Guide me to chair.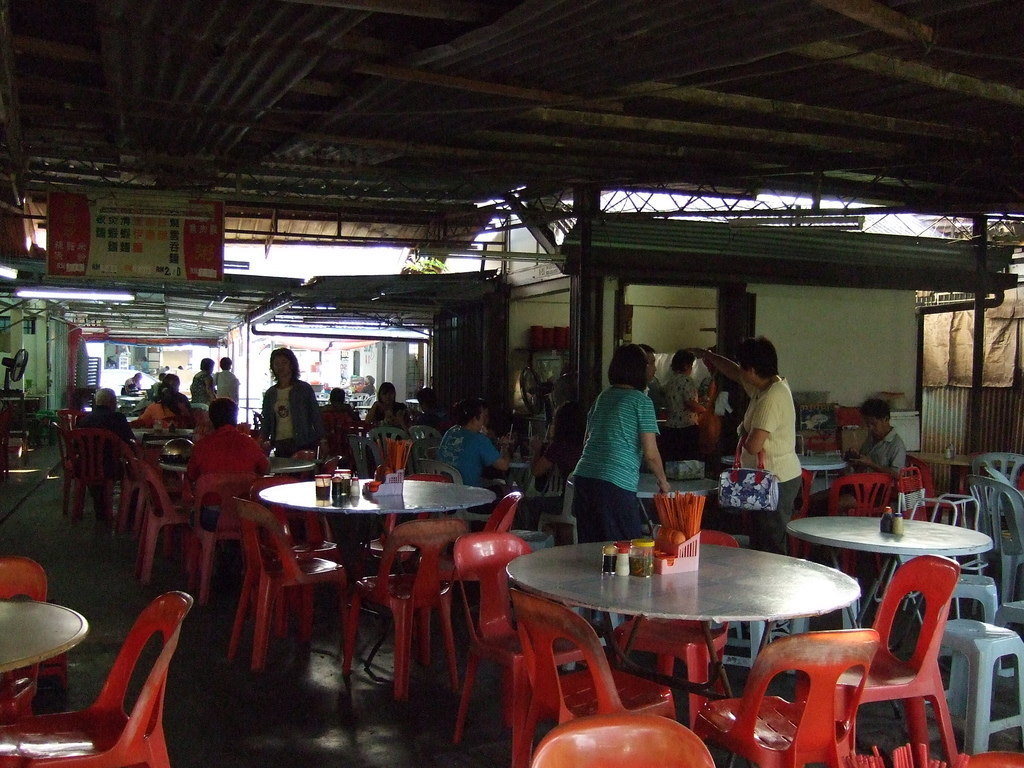
Guidance: (left=797, top=553, right=964, bottom=767).
